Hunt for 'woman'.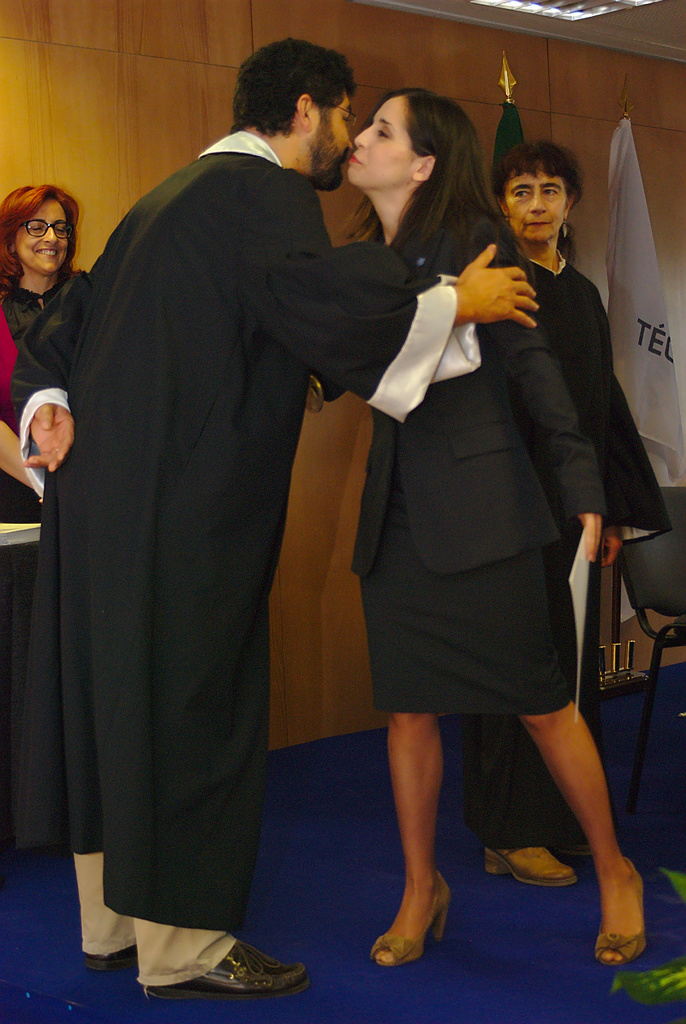
Hunted down at 0, 168, 110, 861.
